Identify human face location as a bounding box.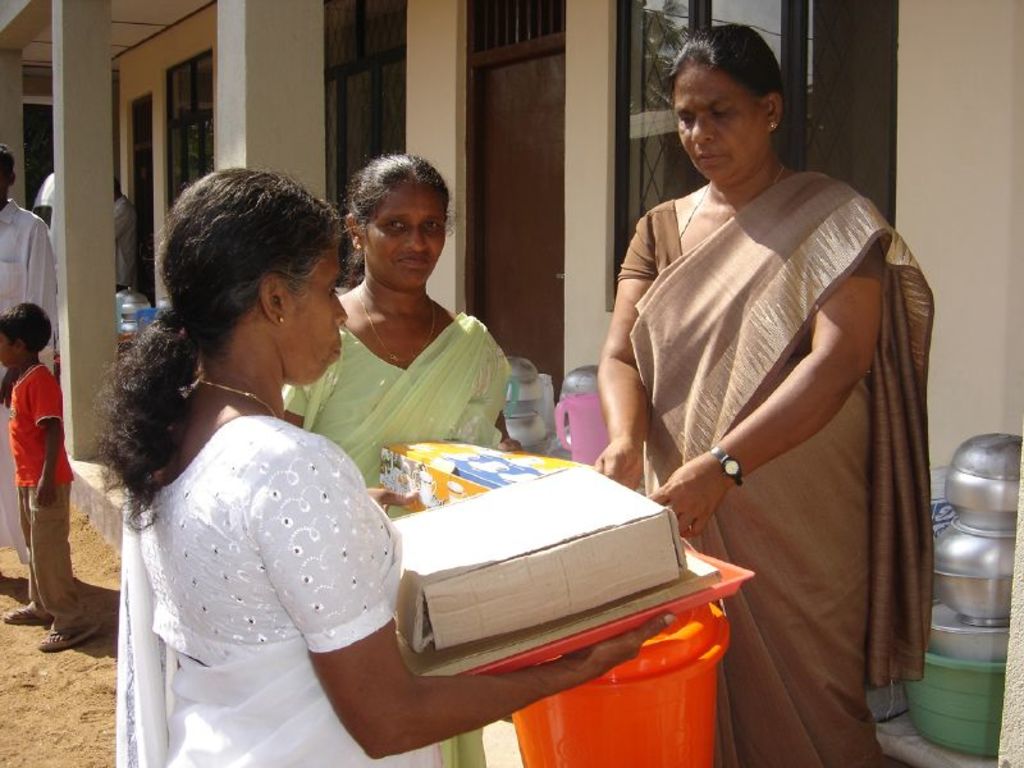
(x1=0, y1=334, x2=19, y2=367).
